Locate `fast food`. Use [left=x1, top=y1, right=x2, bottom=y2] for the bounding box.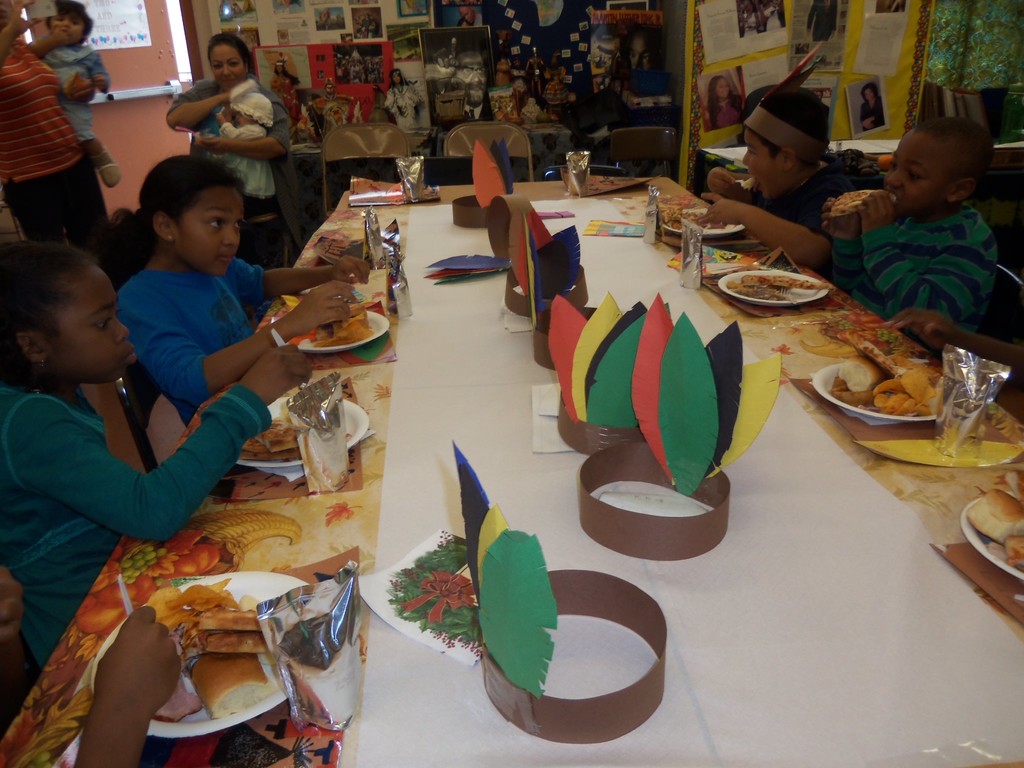
[left=123, top=572, right=294, bottom=730].
